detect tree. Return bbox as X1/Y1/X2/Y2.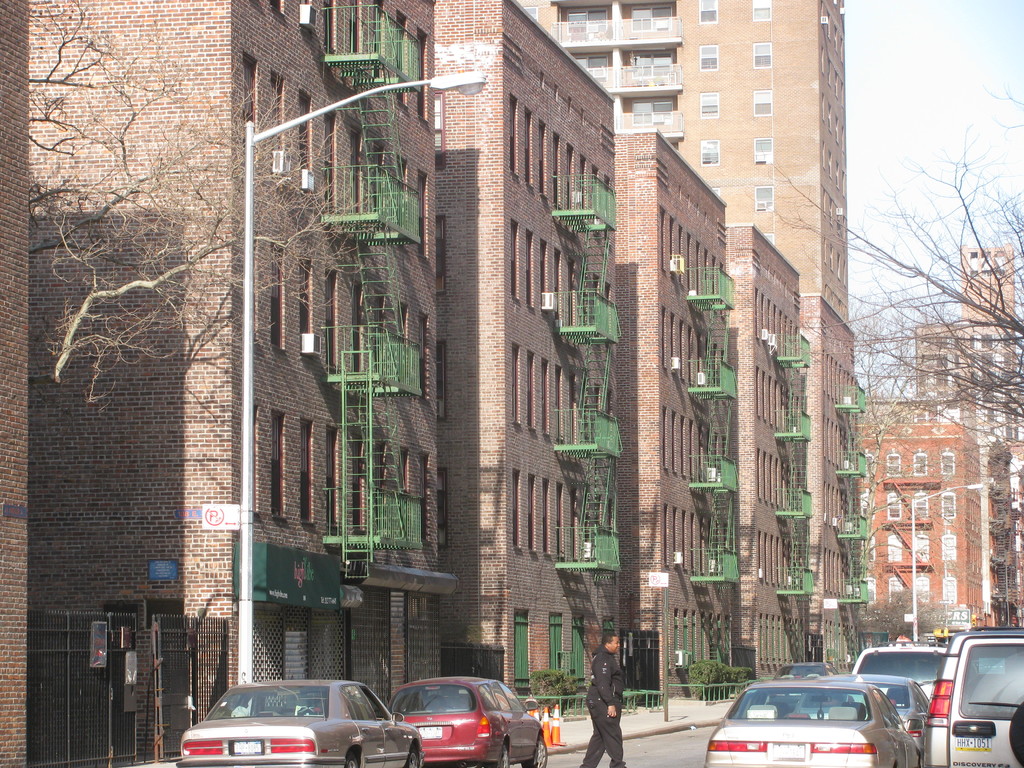
28/0/387/407.
